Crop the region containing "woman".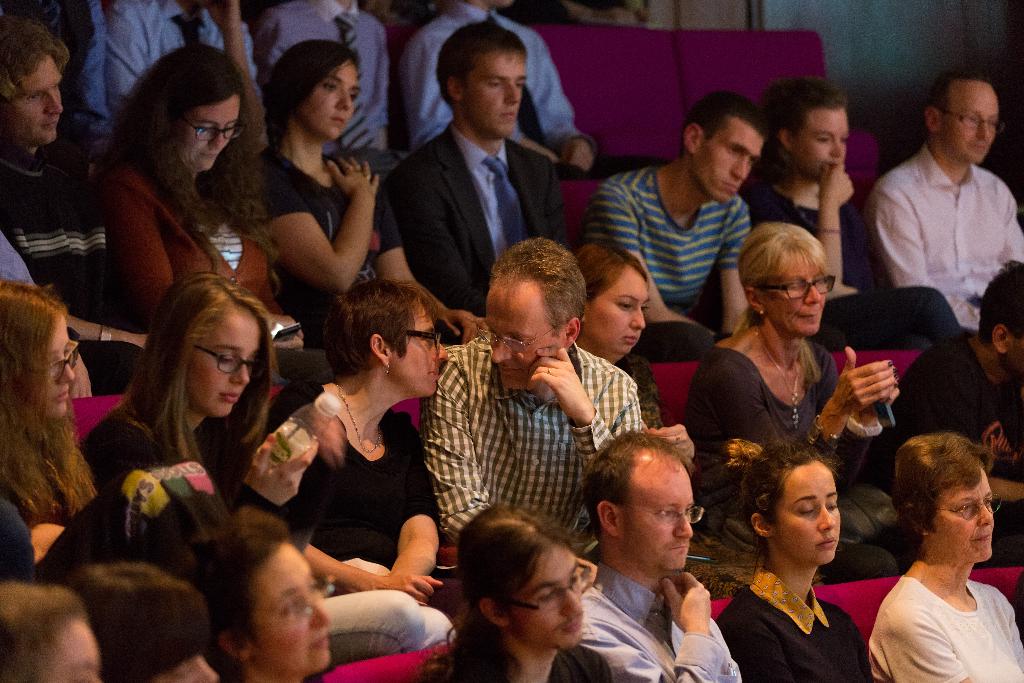
Crop region: box=[84, 41, 306, 422].
